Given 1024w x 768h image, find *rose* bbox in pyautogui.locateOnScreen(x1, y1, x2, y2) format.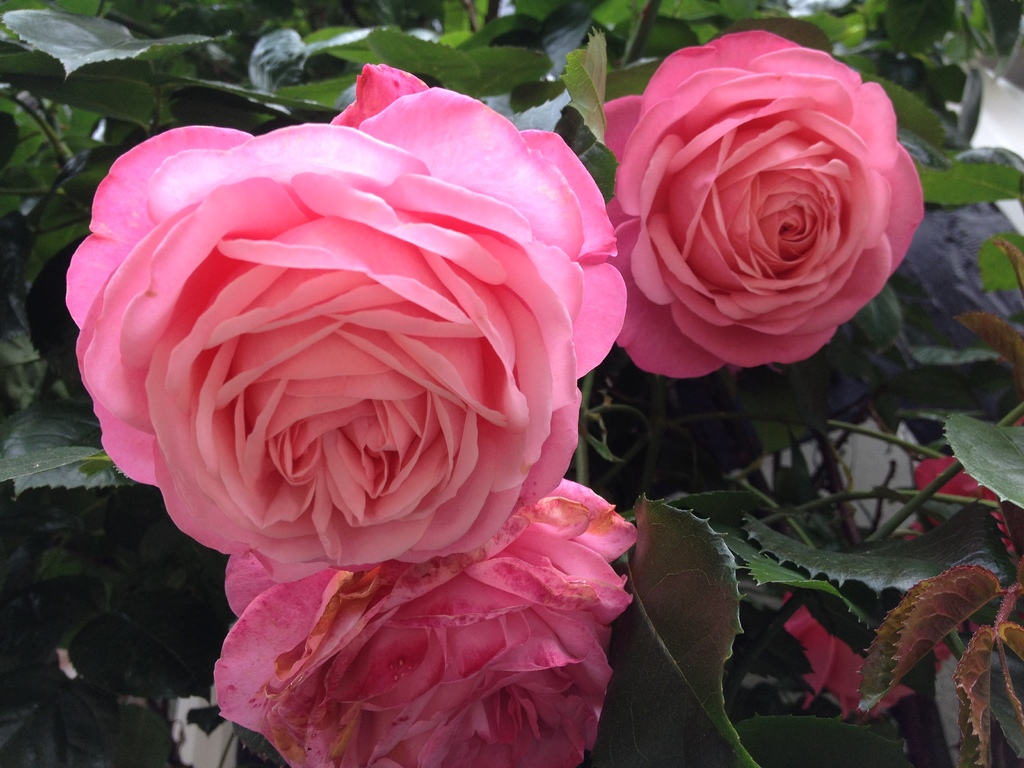
pyautogui.locateOnScreen(61, 61, 629, 585).
